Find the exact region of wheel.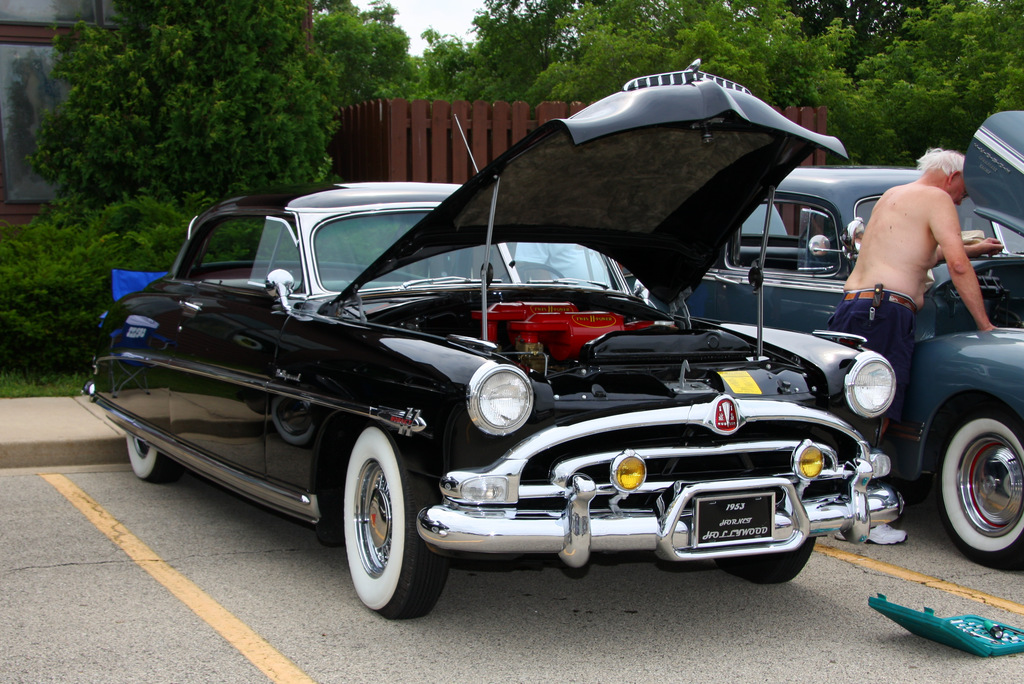
Exact region: left=117, top=428, right=179, bottom=480.
